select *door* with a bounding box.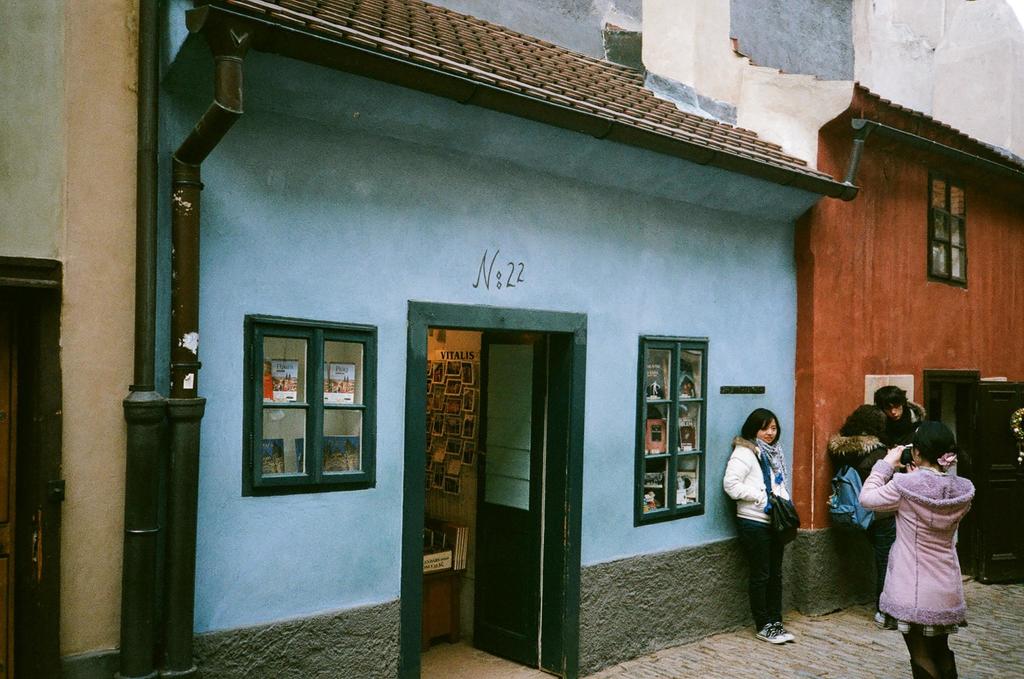
(x1=470, y1=297, x2=584, y2=661).
